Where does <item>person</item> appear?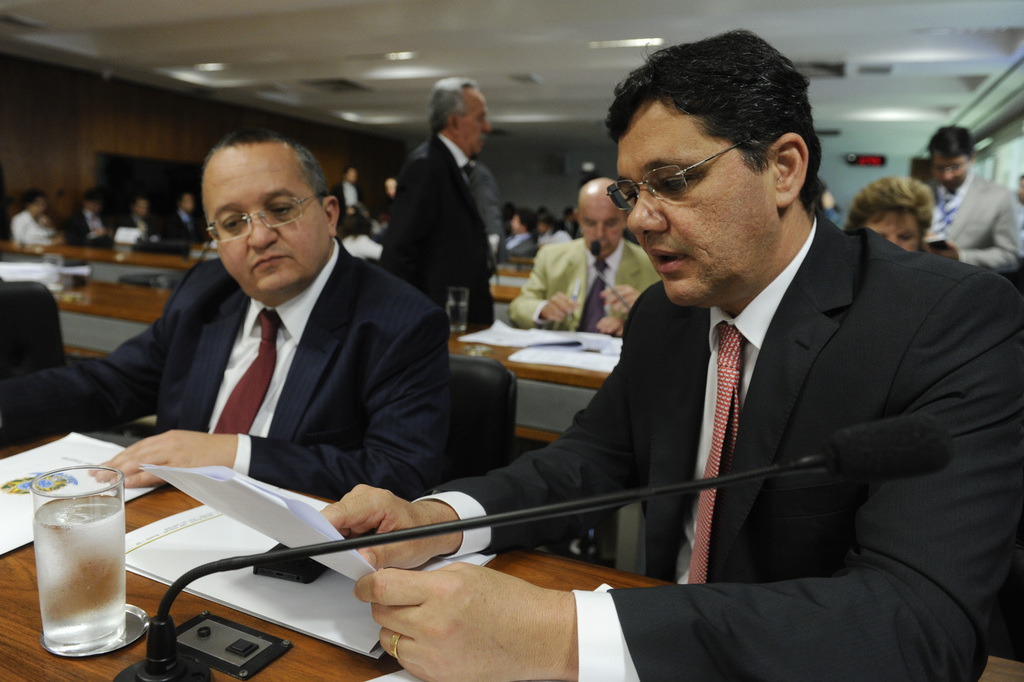
Appears at bbox(323, 30, 1023, 681).
